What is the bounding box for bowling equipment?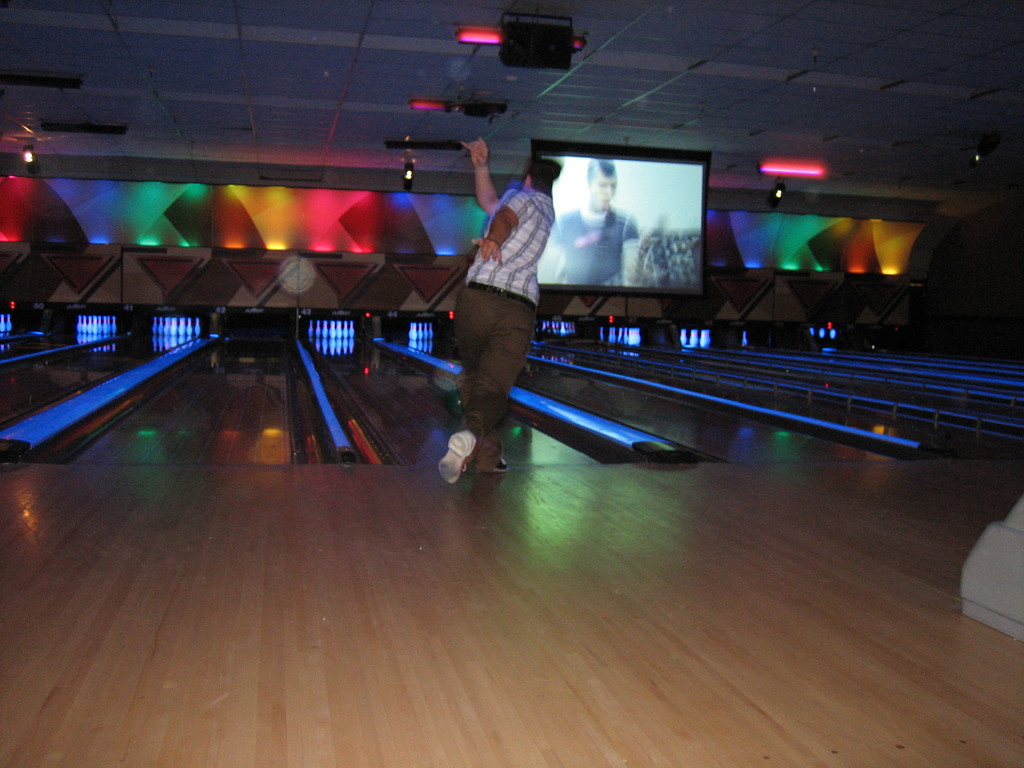
Rect(8, 313, 12, 333).
